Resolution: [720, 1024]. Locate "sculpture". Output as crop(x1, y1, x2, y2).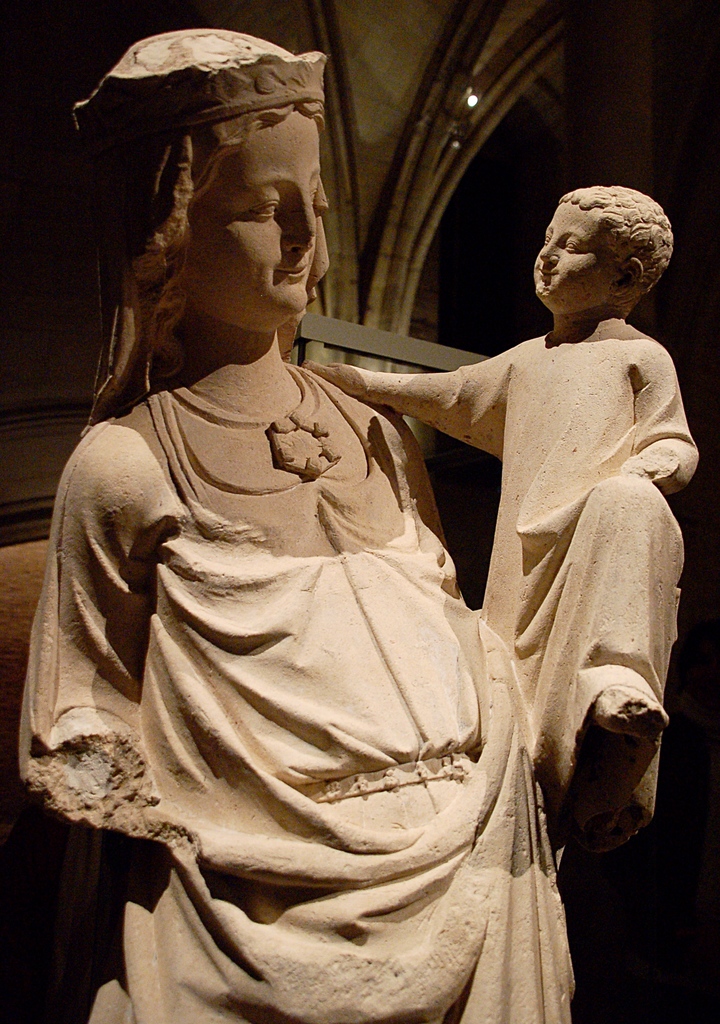
crop(0, 0, 604, 1018).
